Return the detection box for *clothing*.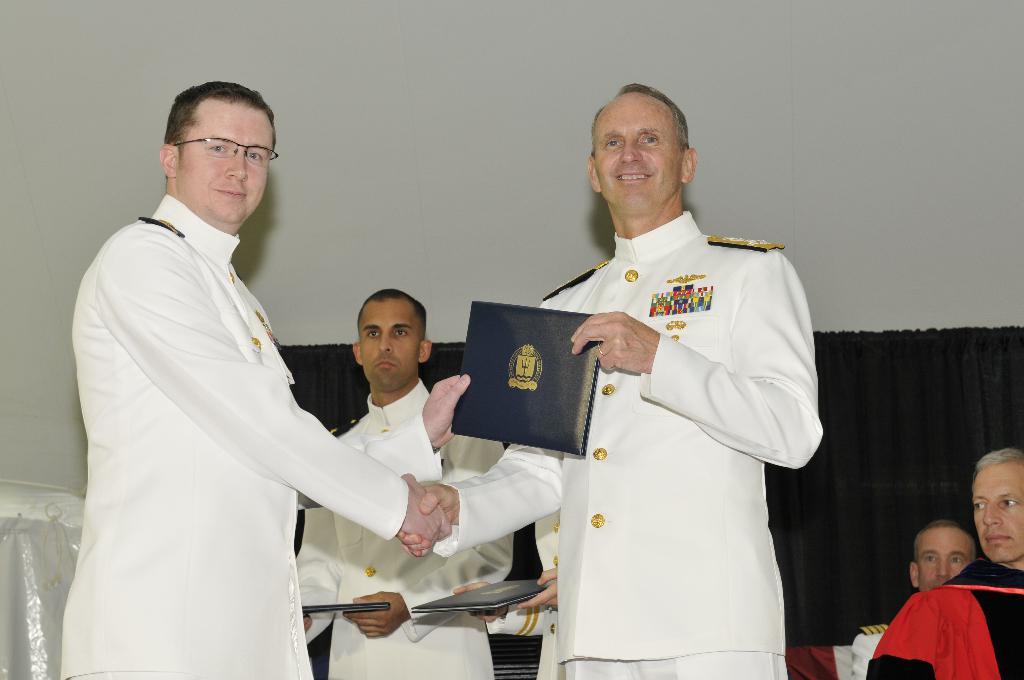
pyautogui.locateOnScreen(288, 374, 511, 672).
